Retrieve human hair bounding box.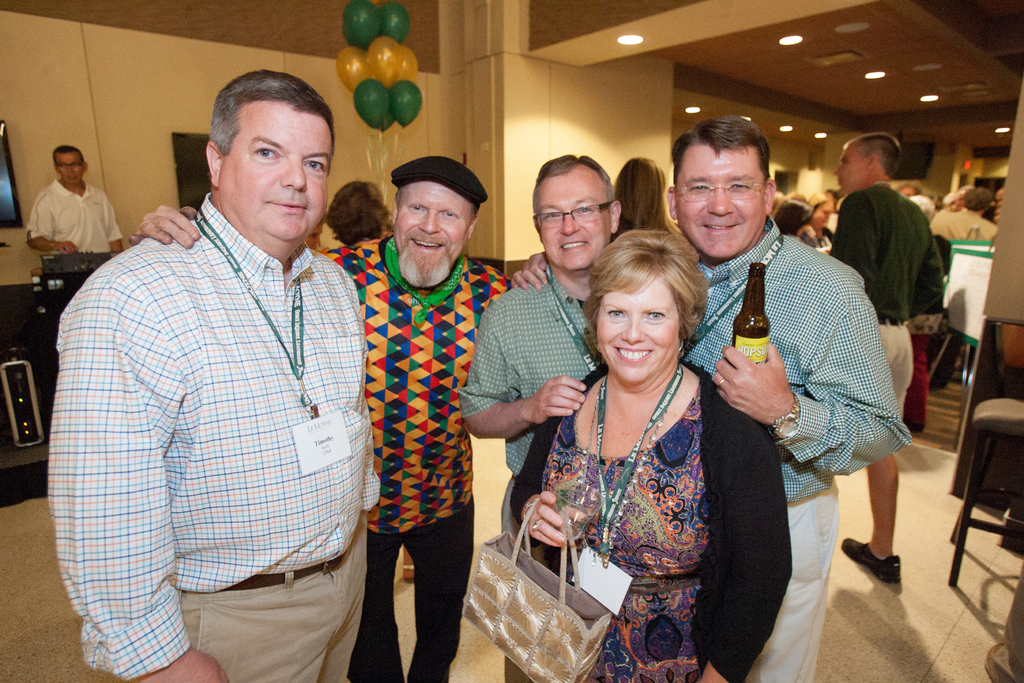
Bounding box: 582 231 710 343.
